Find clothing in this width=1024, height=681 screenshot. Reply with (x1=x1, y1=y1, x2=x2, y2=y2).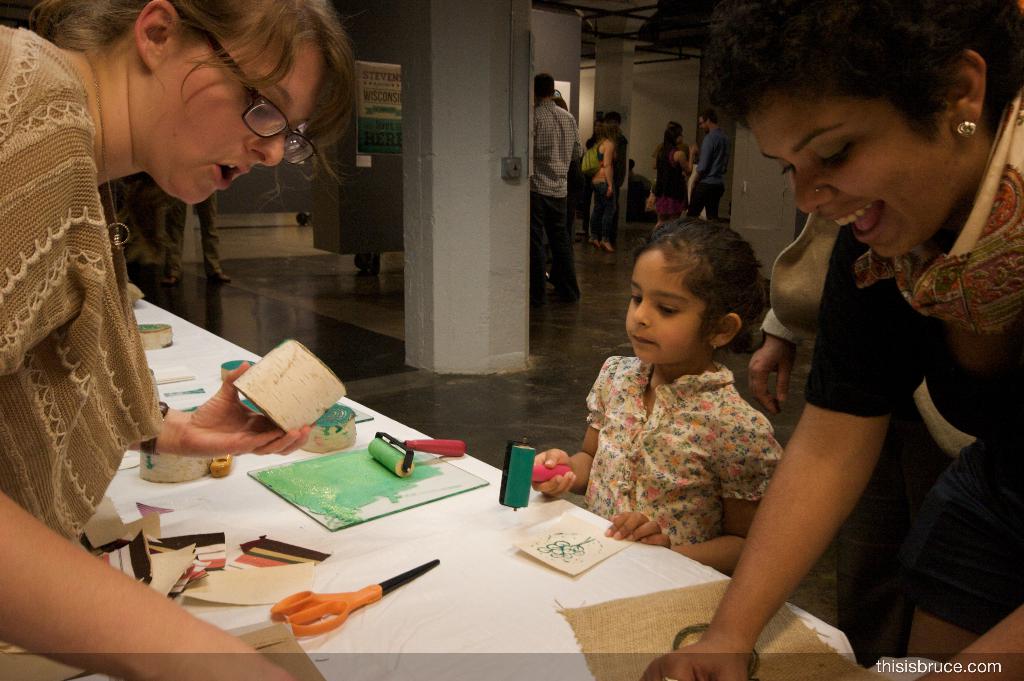
(x1=650, y1=142, x2=690, y2=220).
